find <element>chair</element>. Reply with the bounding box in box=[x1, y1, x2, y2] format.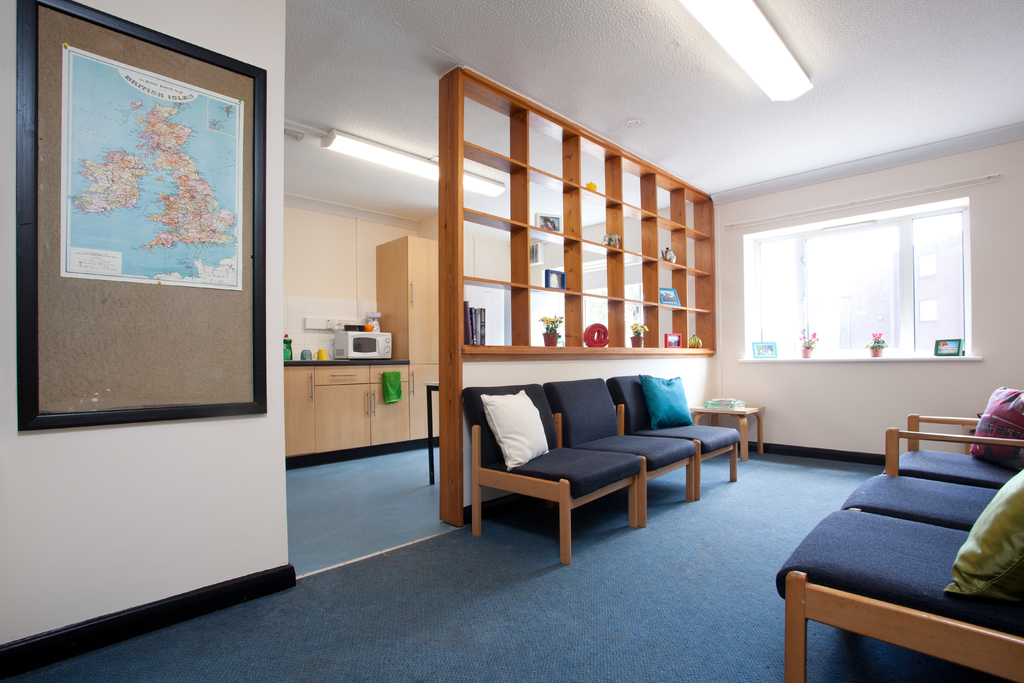
box=[772, 504, 1023, 682].
